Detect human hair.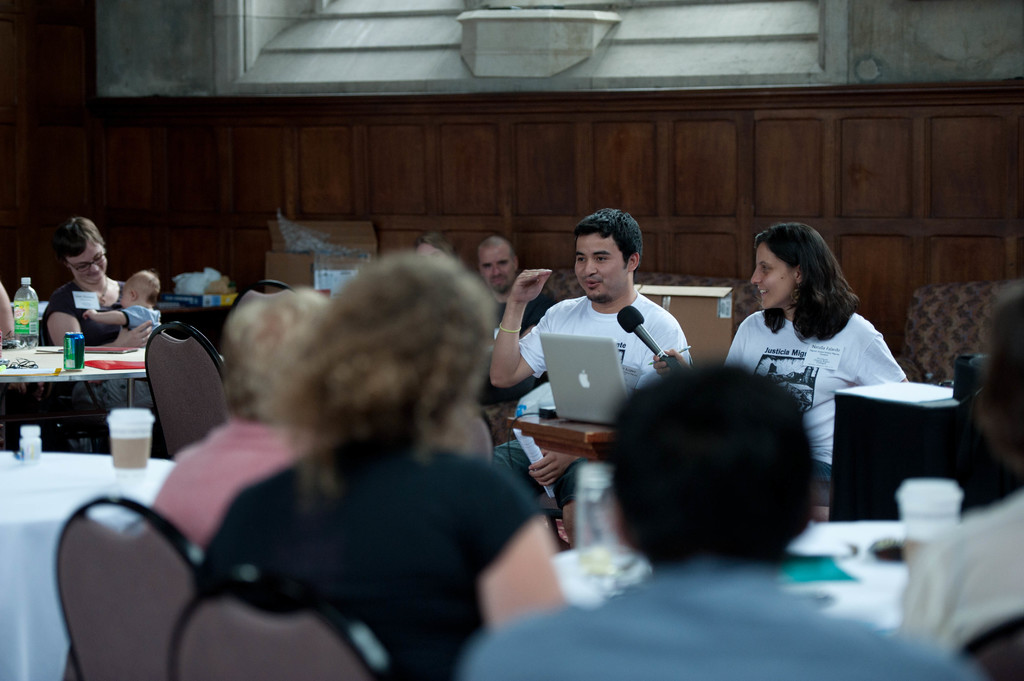
Detected at BBox(54, 216, 108, 268).
